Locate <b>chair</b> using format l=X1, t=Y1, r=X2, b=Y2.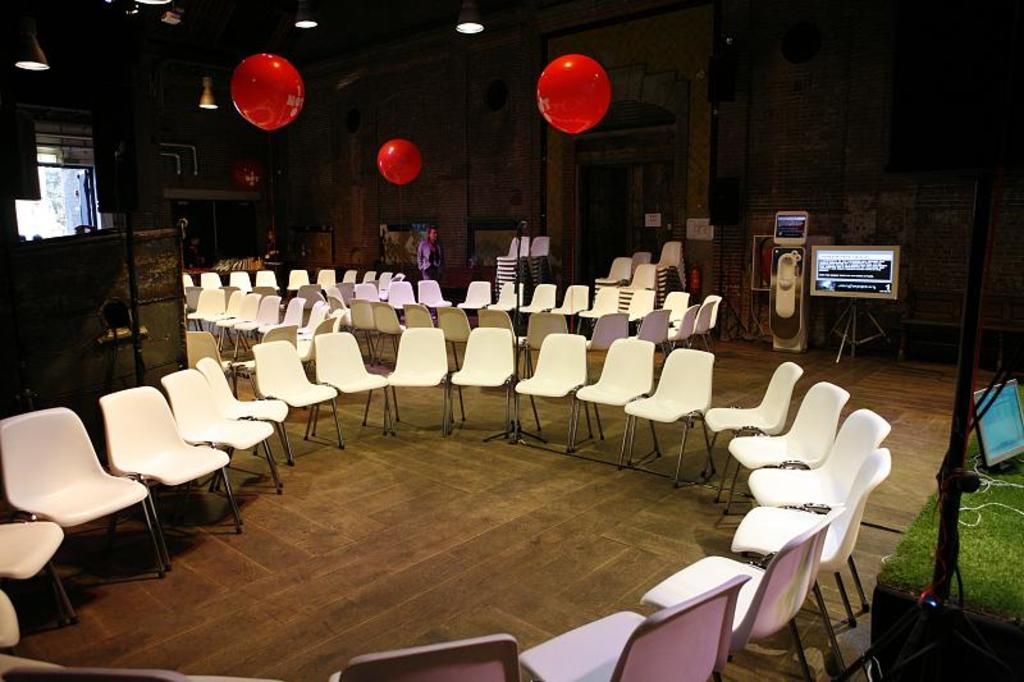
l=448, t=324, r=513, b=443.
